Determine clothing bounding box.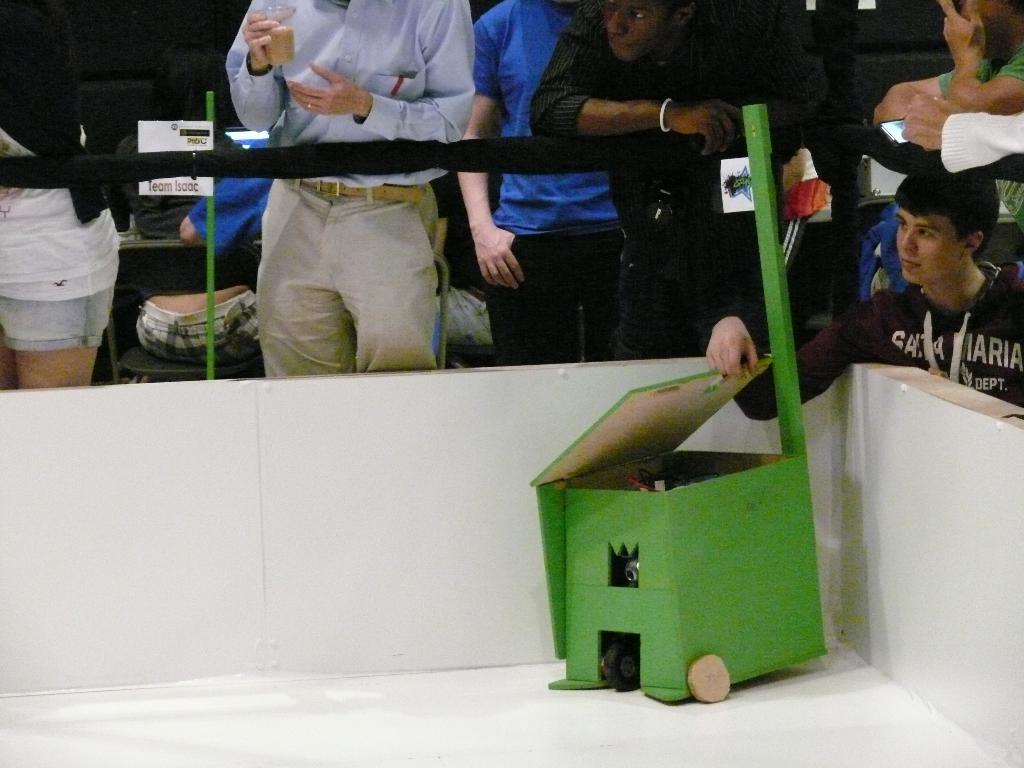
Determined: locate(173, 131, 282, 273).
